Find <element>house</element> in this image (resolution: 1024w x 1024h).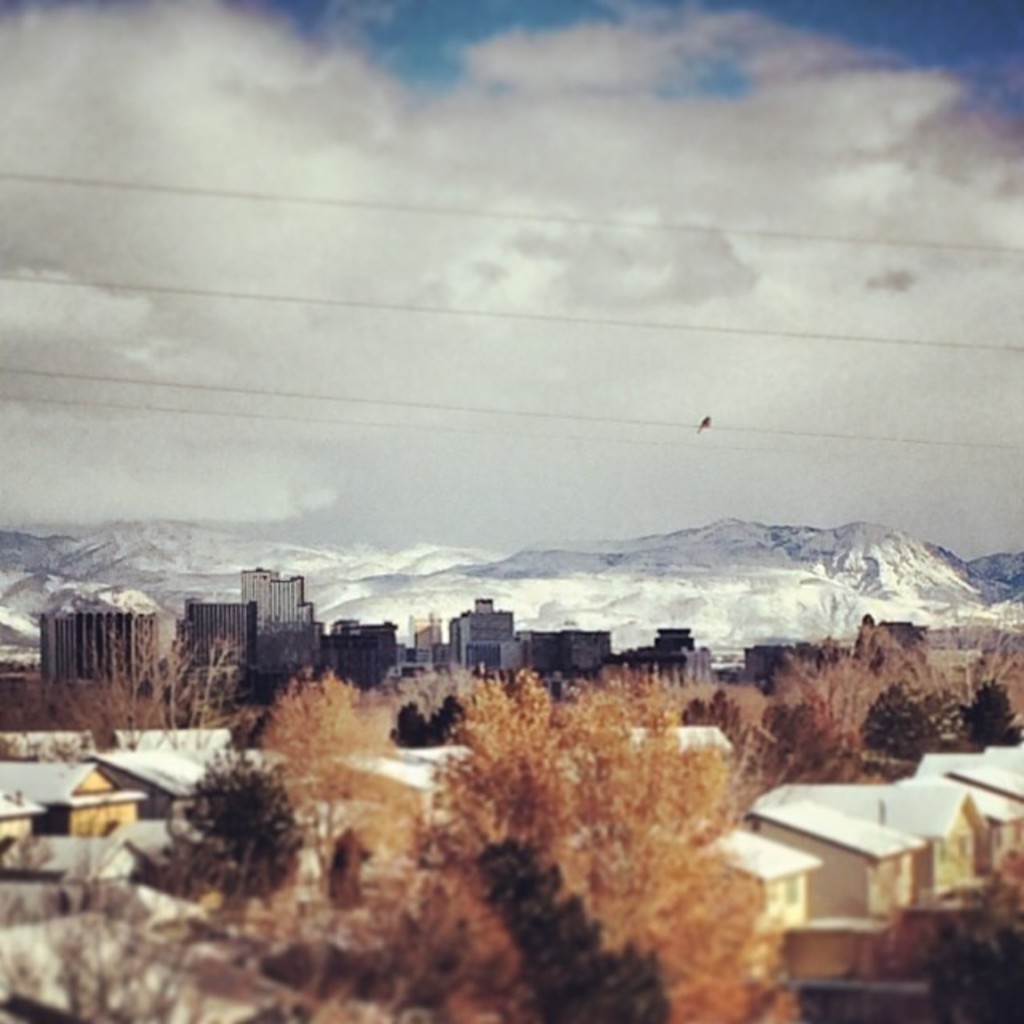
box=[171, 590, 266, 722].
